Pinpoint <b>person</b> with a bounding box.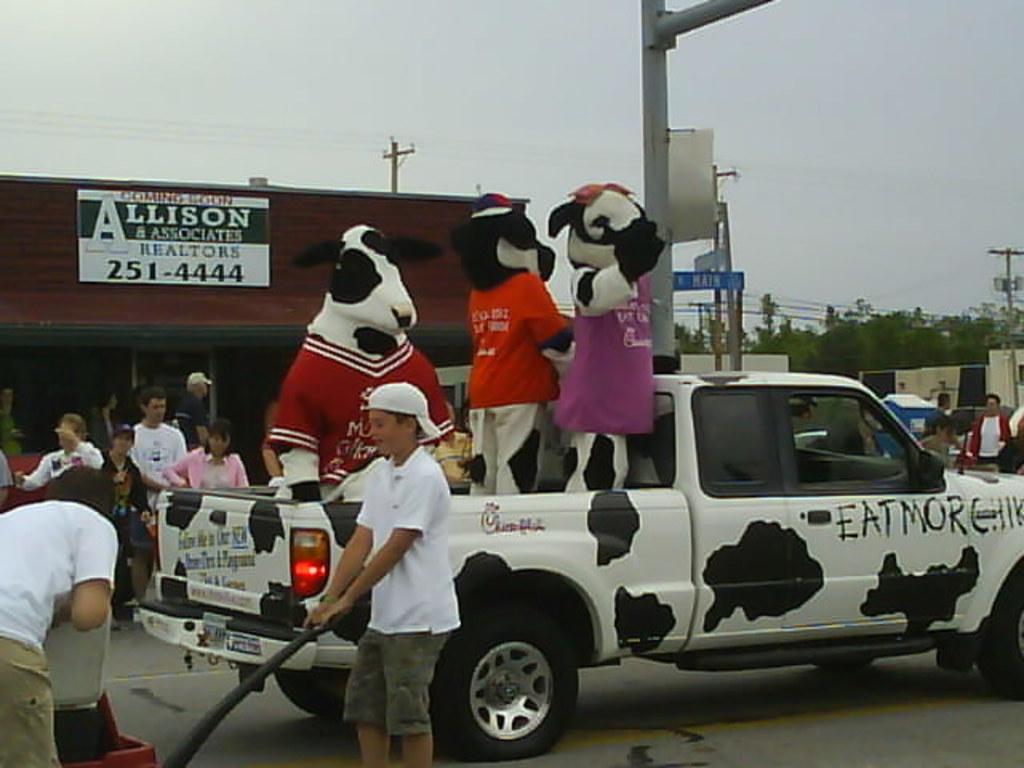
l=13, t=406, r=98, b=485.
